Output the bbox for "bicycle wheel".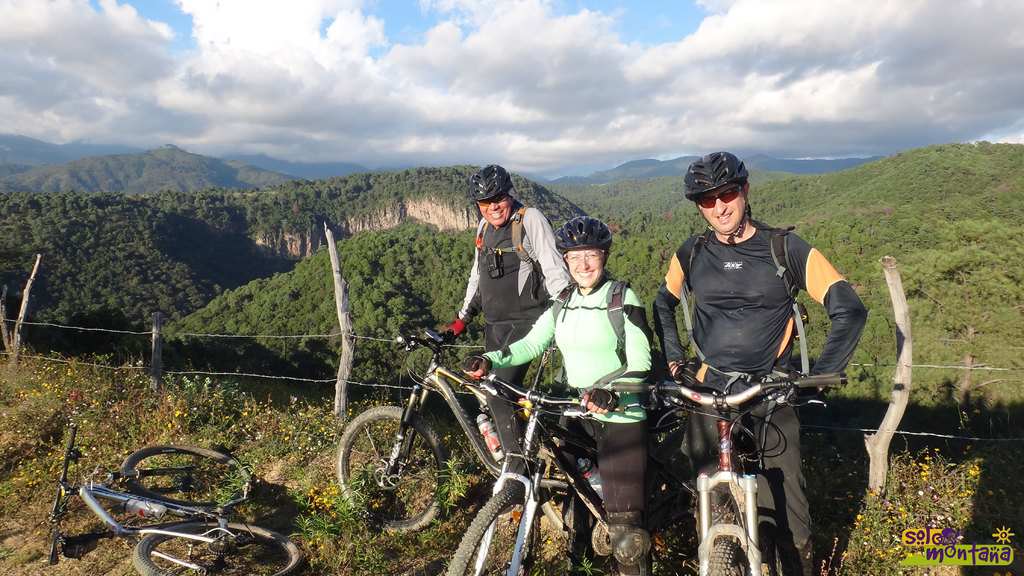
531:427:576:540.
